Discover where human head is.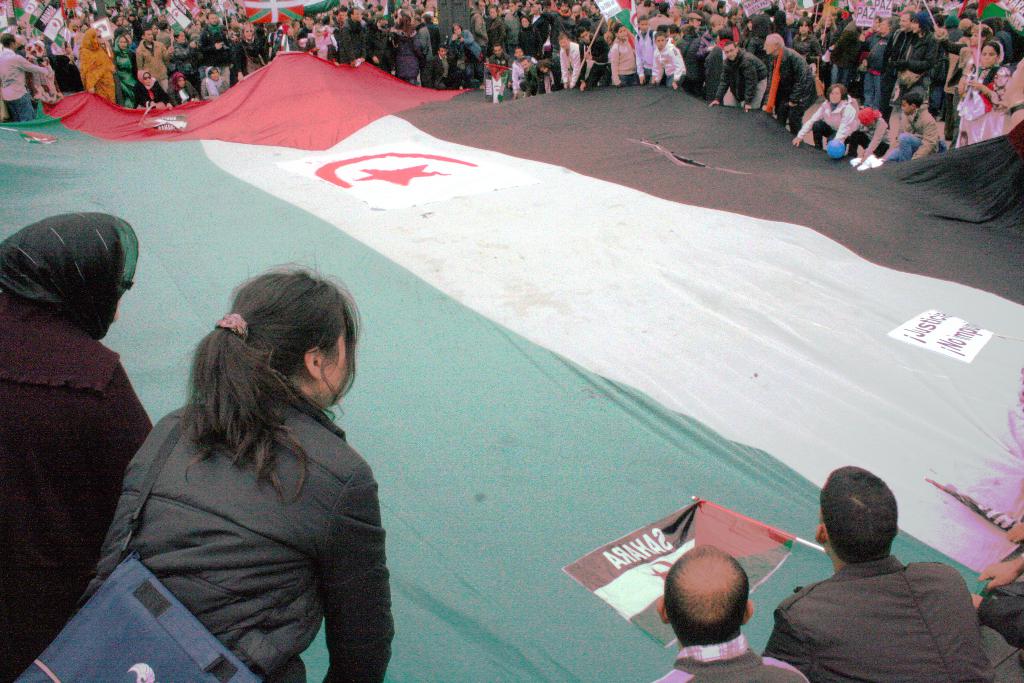
Discovered at 900:94:923:112.
